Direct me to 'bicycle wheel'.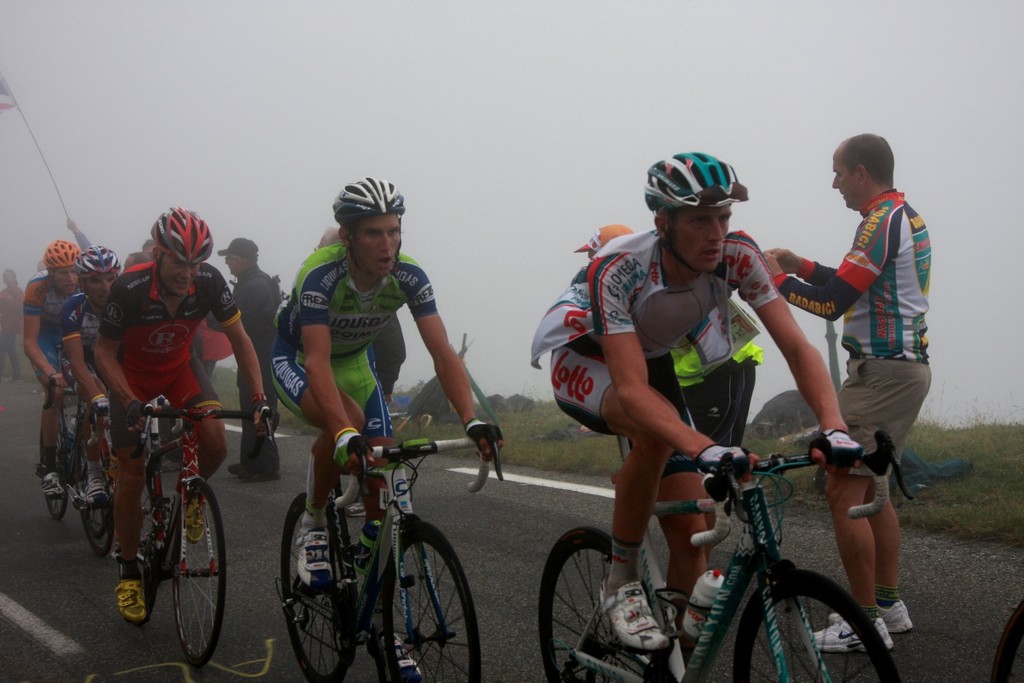
Direction: 543/524/664/682.
